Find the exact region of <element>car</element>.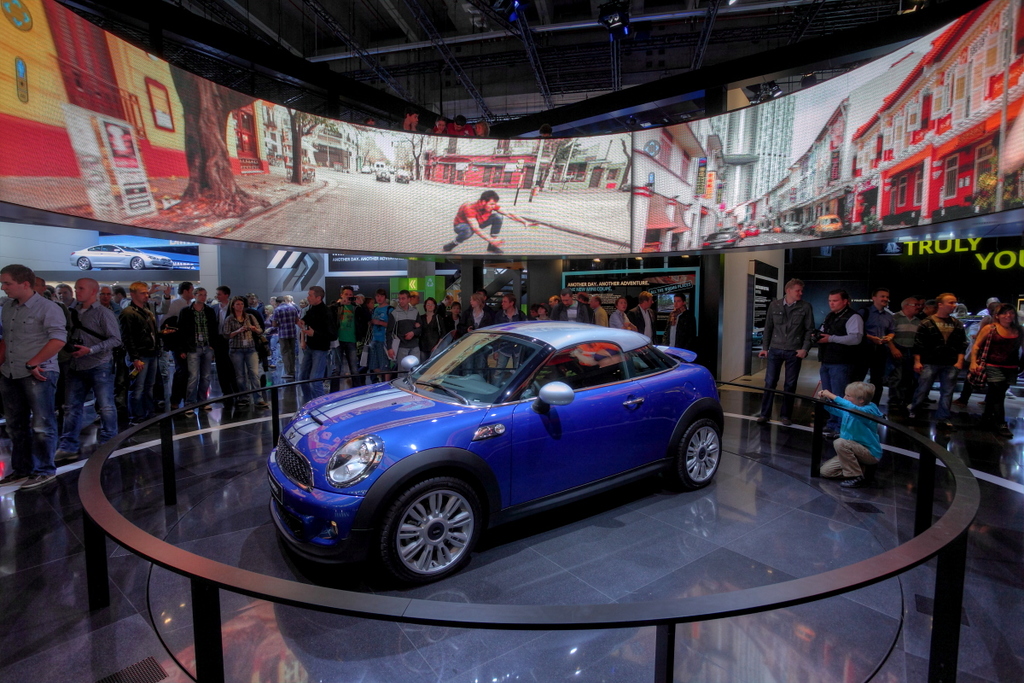
Exact region: bbox=[66, 242, 172, 270].
